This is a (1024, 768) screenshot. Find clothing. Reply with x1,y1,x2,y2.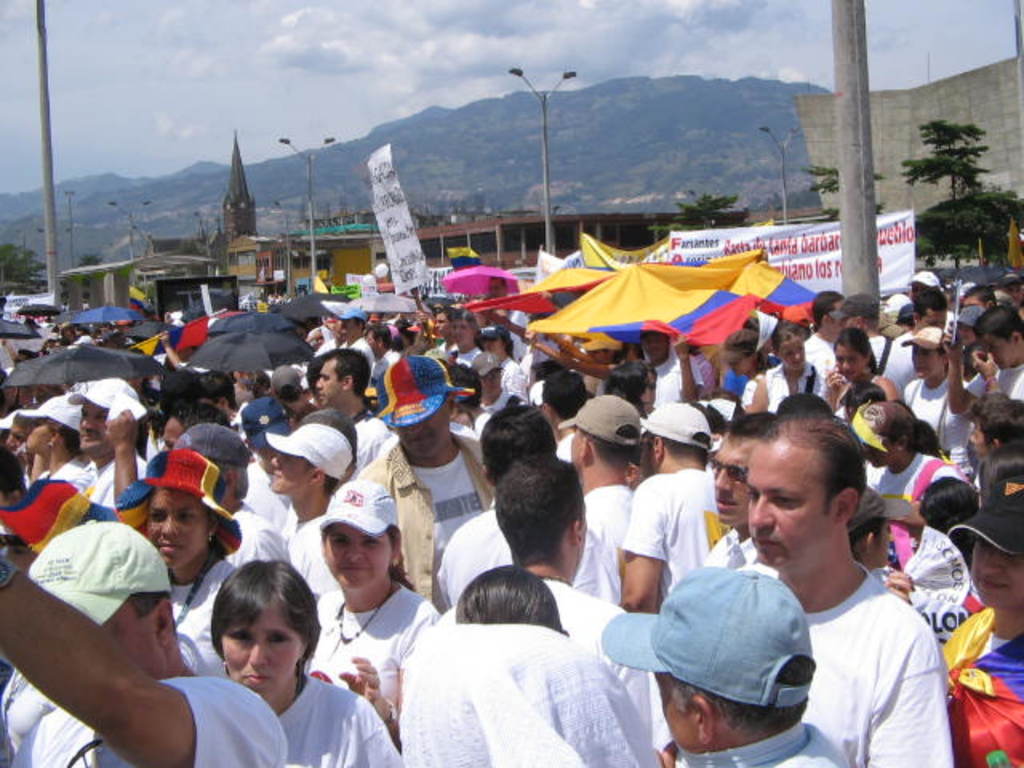
901,374,981,459.
